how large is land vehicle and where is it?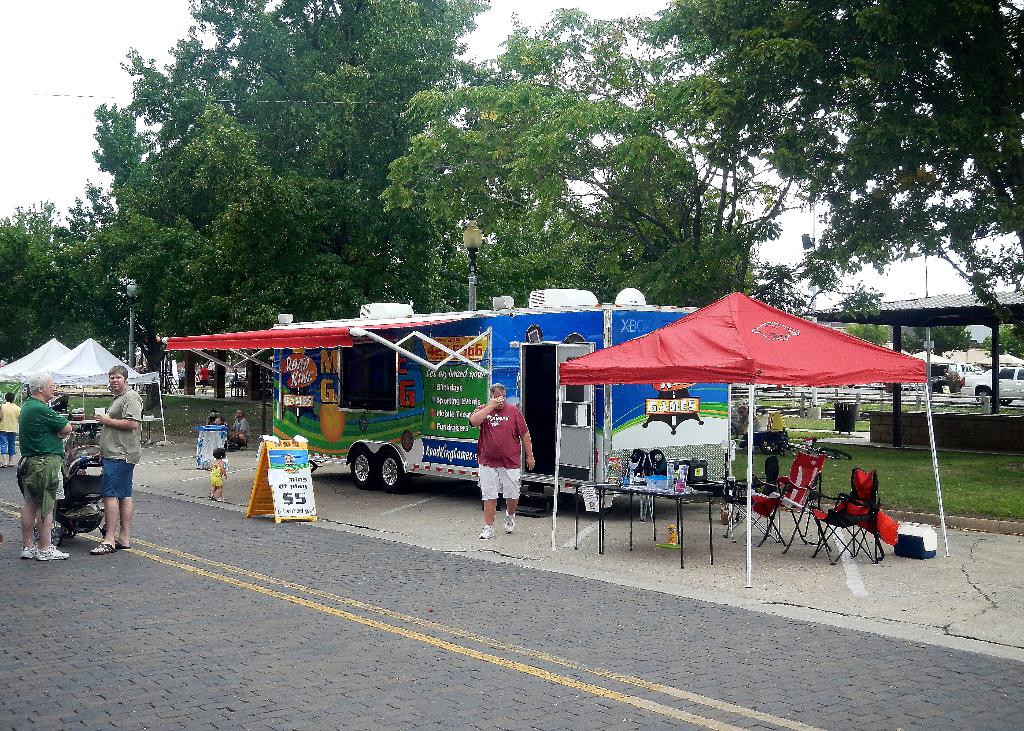
Bounding box: [165, 285, 737, 486].
